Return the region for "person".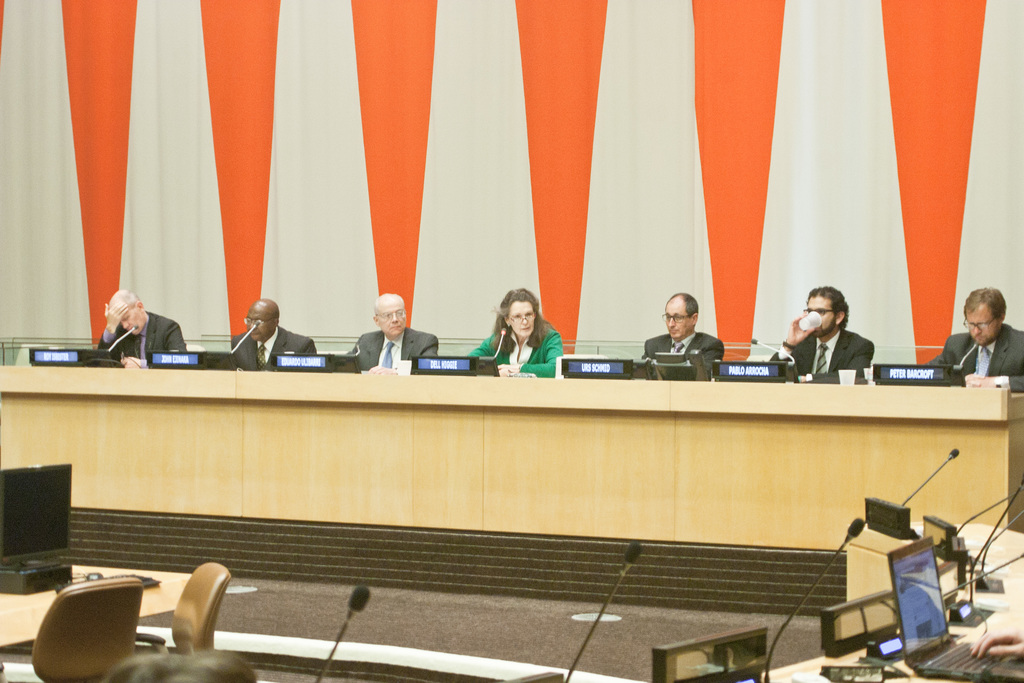
(230, 299, 316, 373).
